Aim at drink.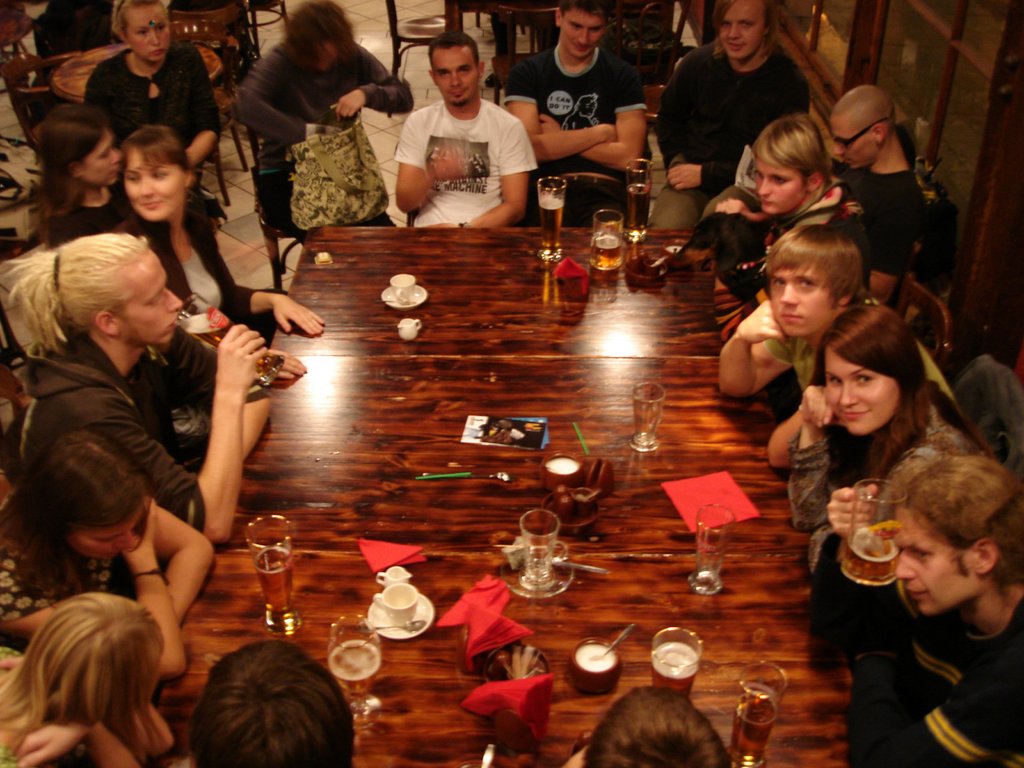
Aimed at [left=643, top=648, right=701, bottom=692].
